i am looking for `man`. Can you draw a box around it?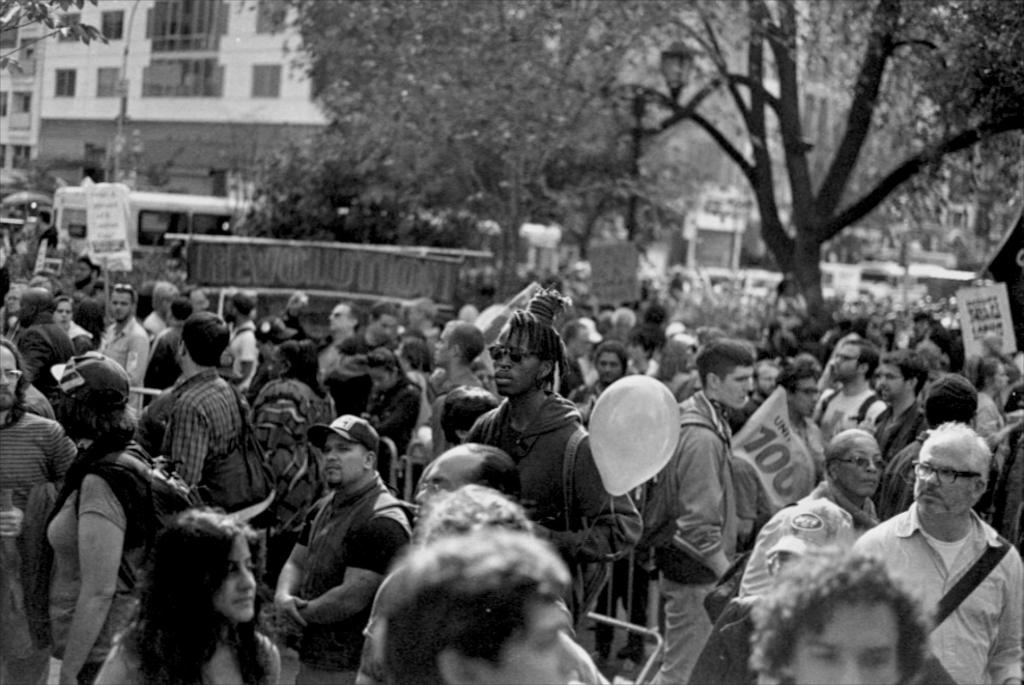
Sure, the bounding box is (x1=36, y1=211, x2=58, y2=252).
